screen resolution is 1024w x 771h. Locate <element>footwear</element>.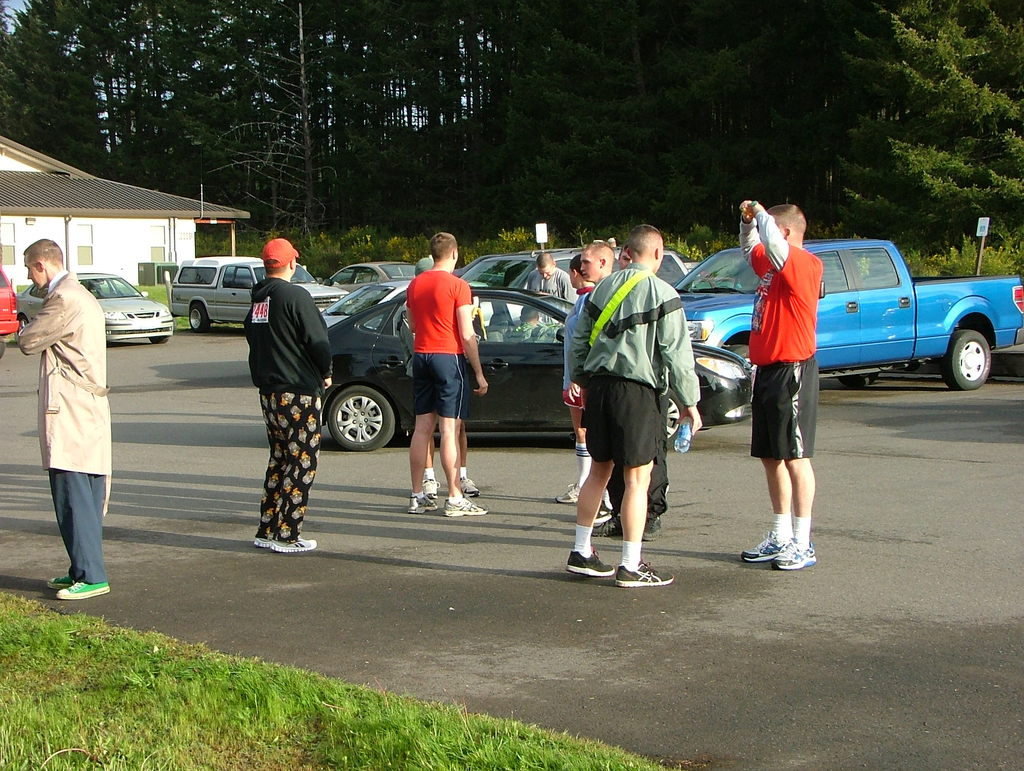
pyautogui.locateOnScreen(406, 493, 438, 512).
